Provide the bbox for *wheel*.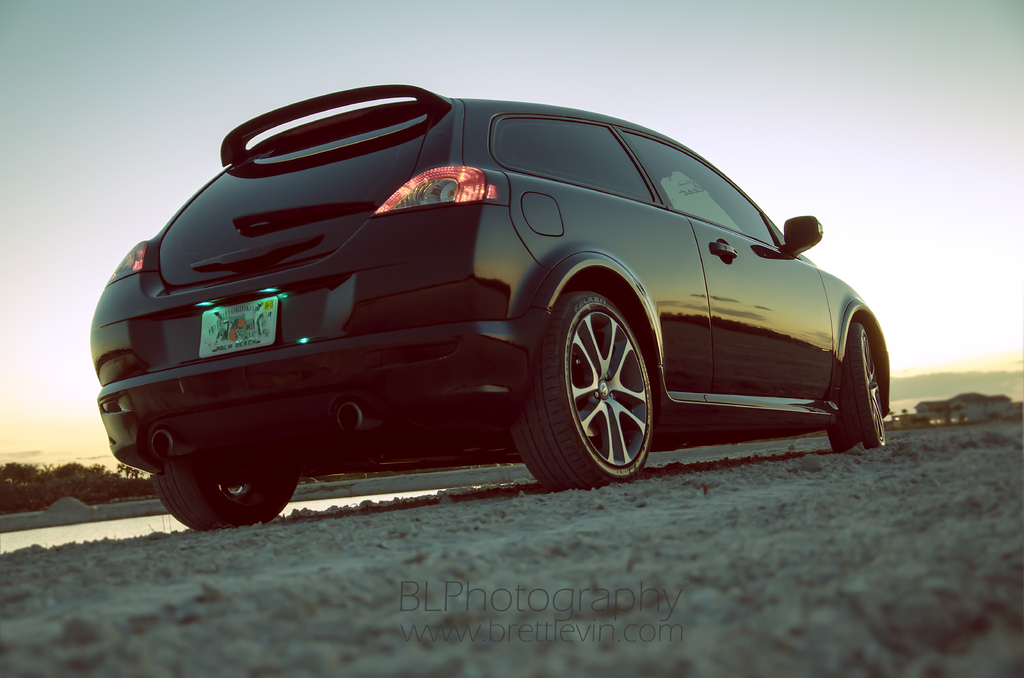
x1=500 y1=291 x2=656 y2=503.
